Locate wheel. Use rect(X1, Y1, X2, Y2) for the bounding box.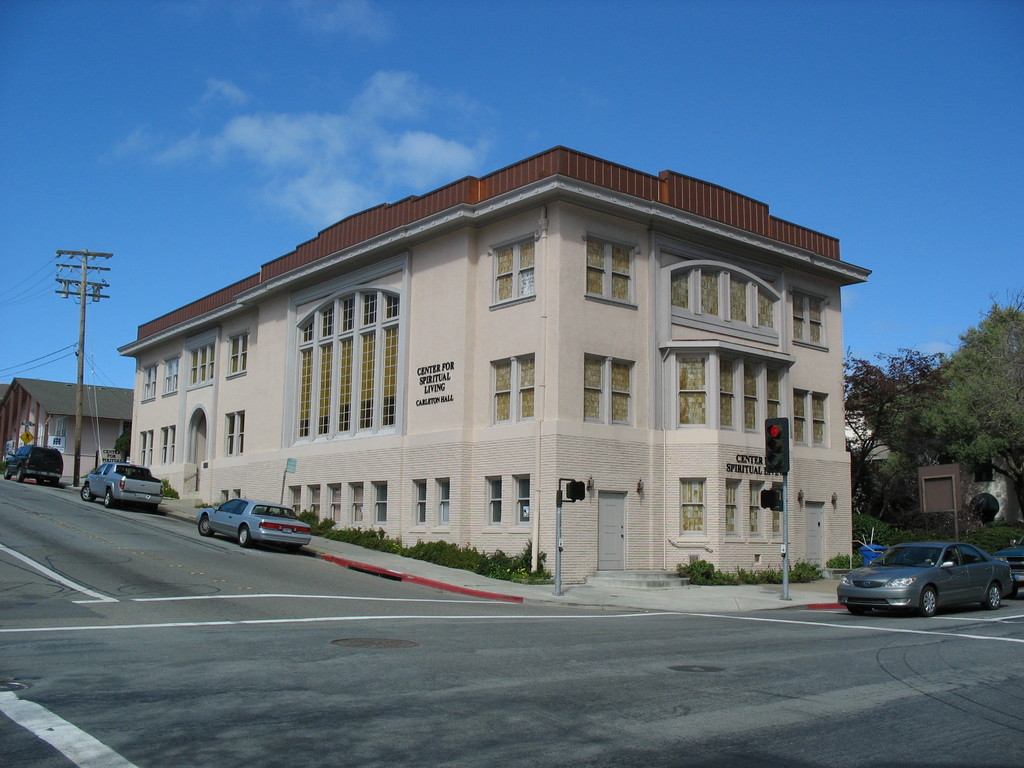
rect(236, 525, 253, 549).
